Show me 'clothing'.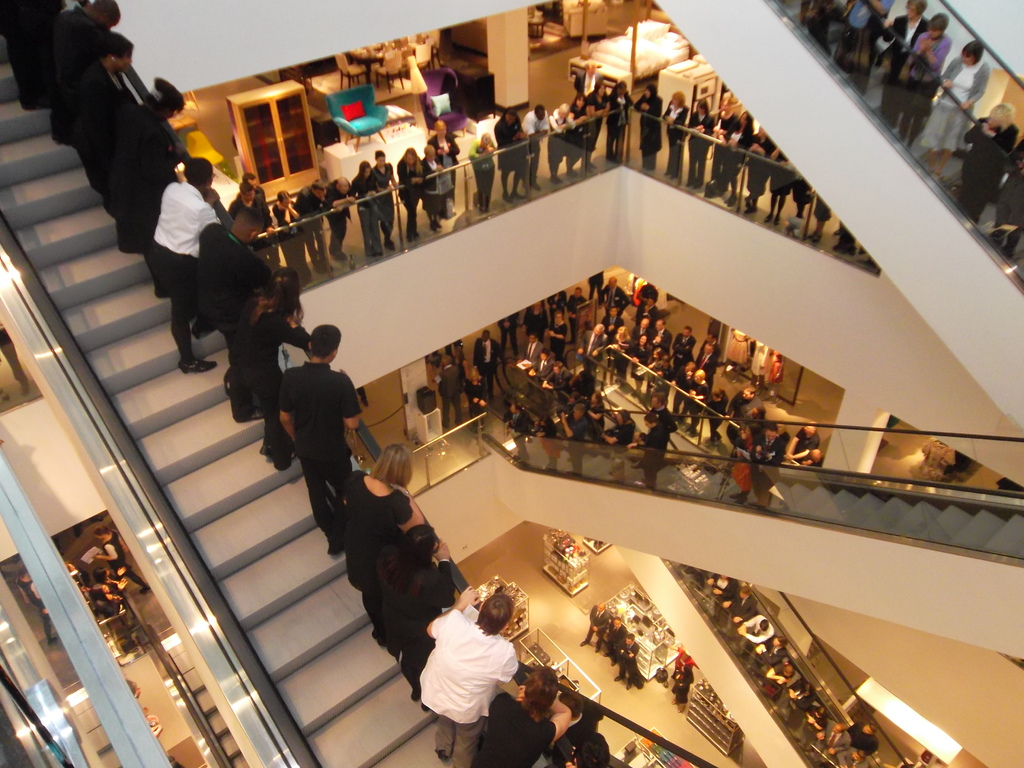
'clothing' is here: x1=504, y1=307, x2=518, y2=349.
